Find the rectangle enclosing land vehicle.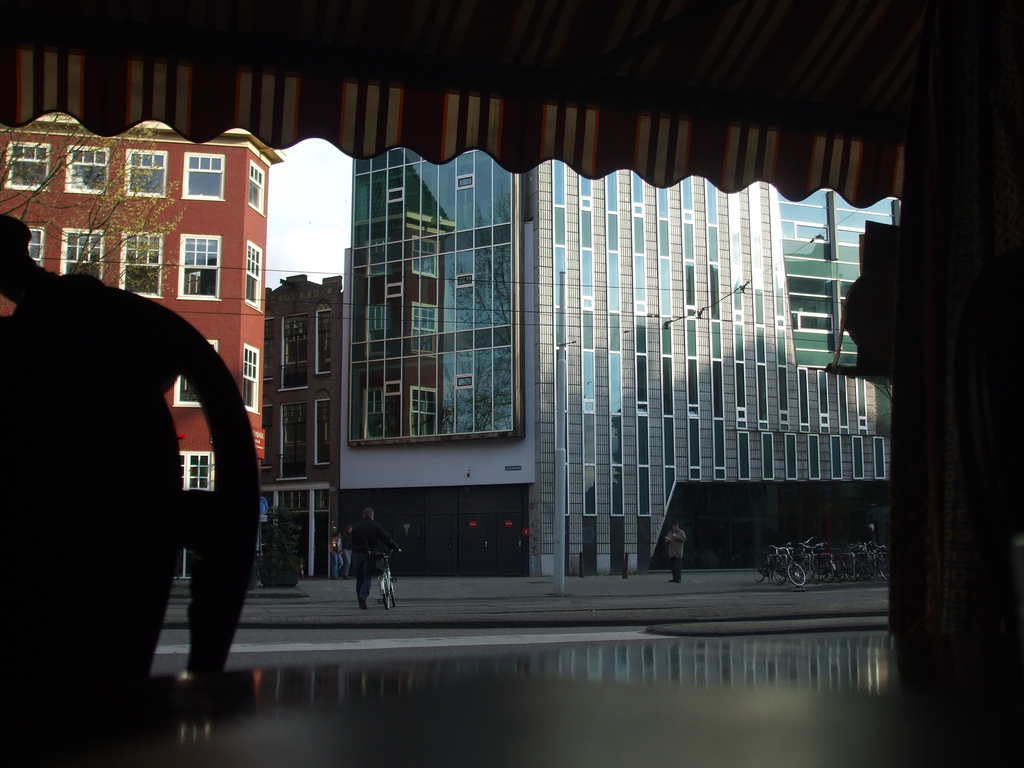
box=[379, 549, 397, 606].
